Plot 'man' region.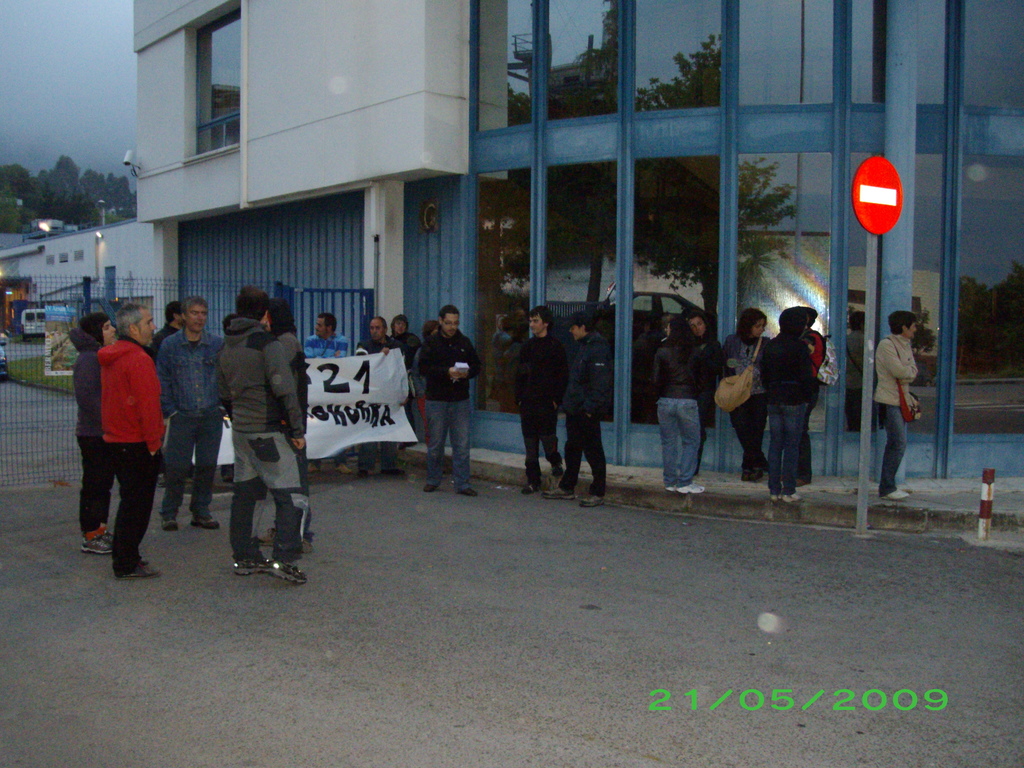
Plotted at select_region(521, 306, 568, 496).
